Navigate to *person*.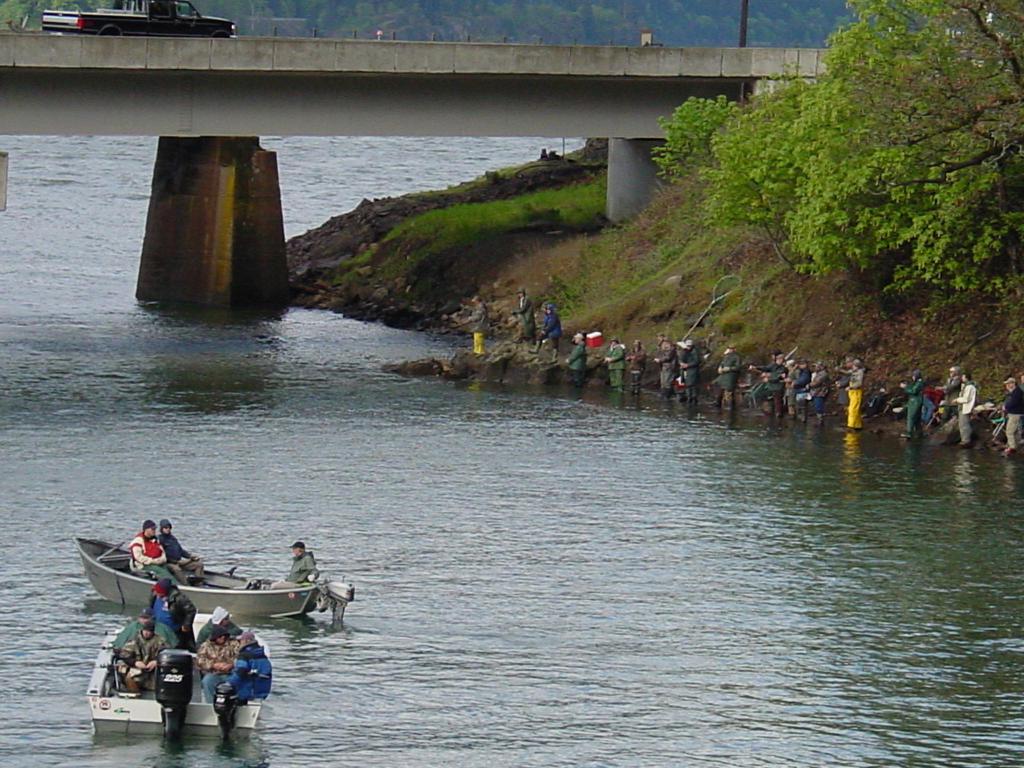
Navigation target: bbox=[157, 517, 207, 584].
